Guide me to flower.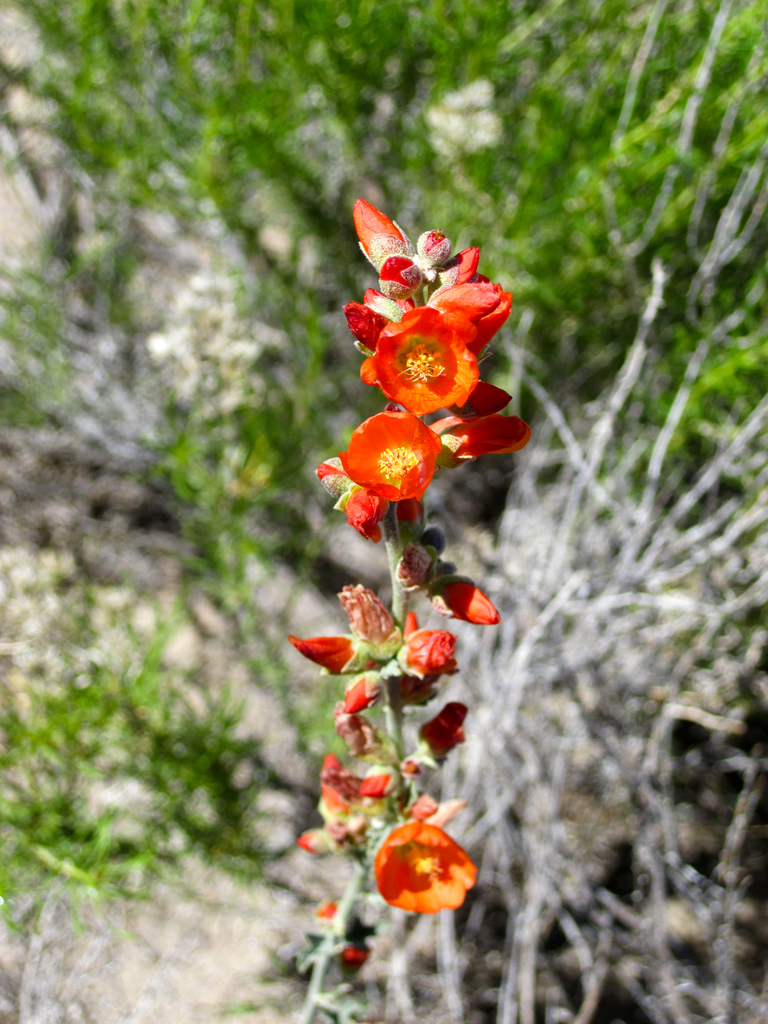
Guidance: BBox(338, 412, 432, 502).
